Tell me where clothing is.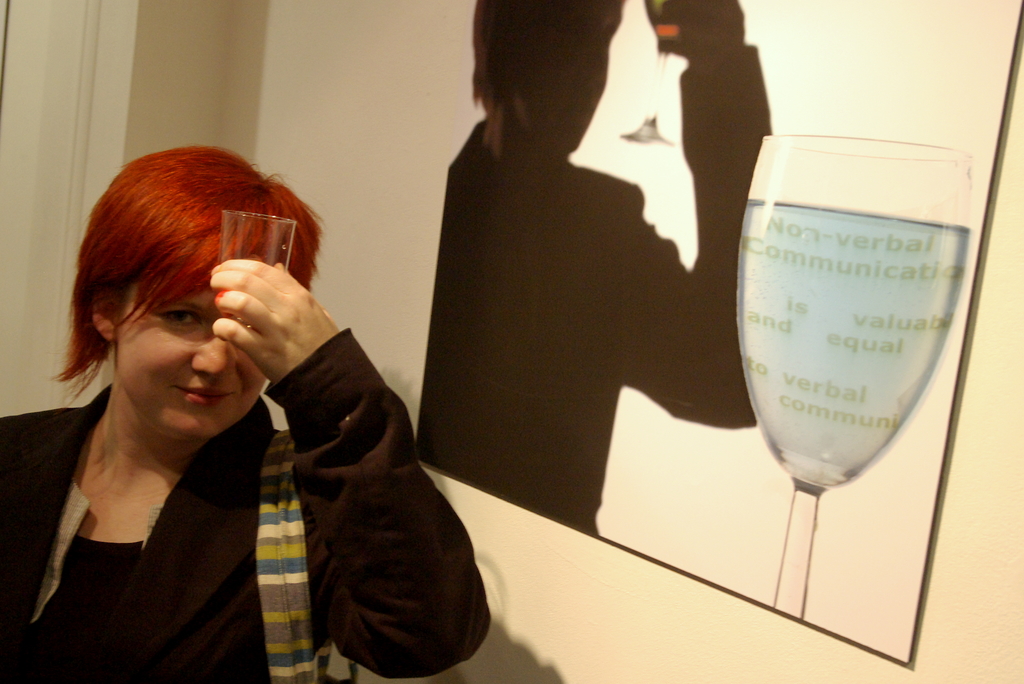
clothing is at [x1=10, y1=313, x2=383, y2=680].
